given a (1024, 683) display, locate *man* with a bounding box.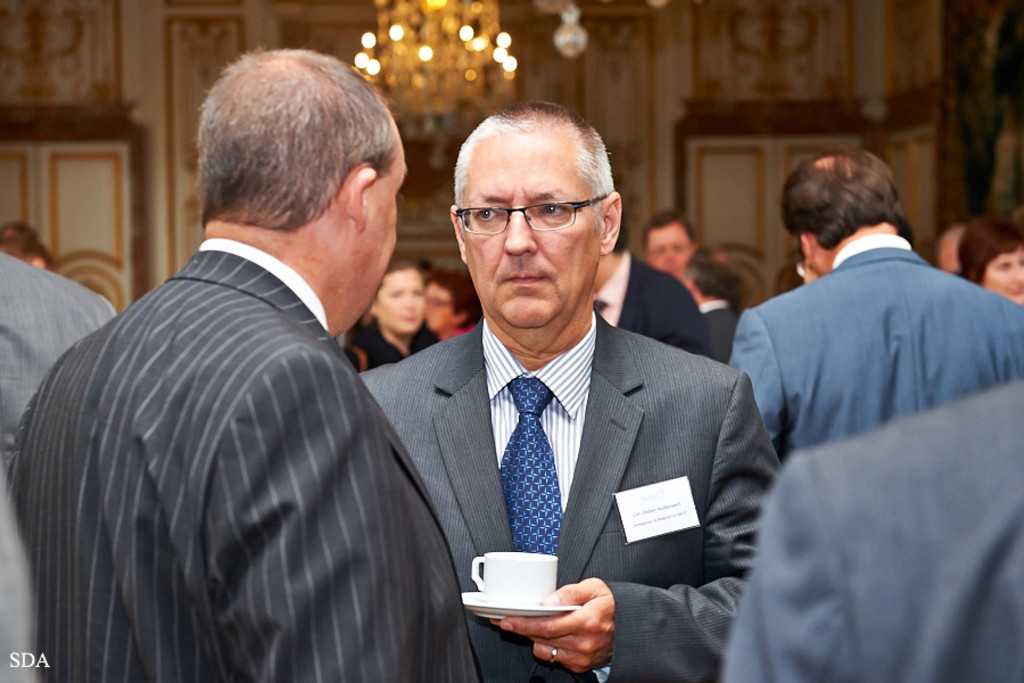
Located: pyautogui.locateOnScreen(643, 212, 701, 288).
